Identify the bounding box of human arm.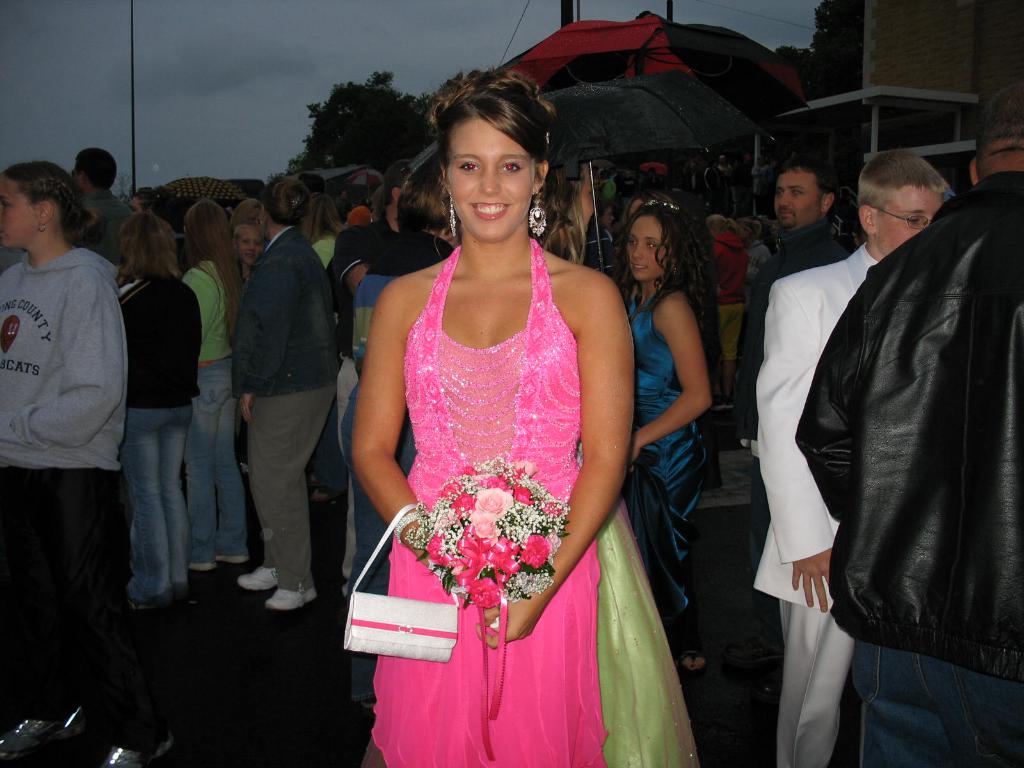
crop(475, 283, 636, 651).
